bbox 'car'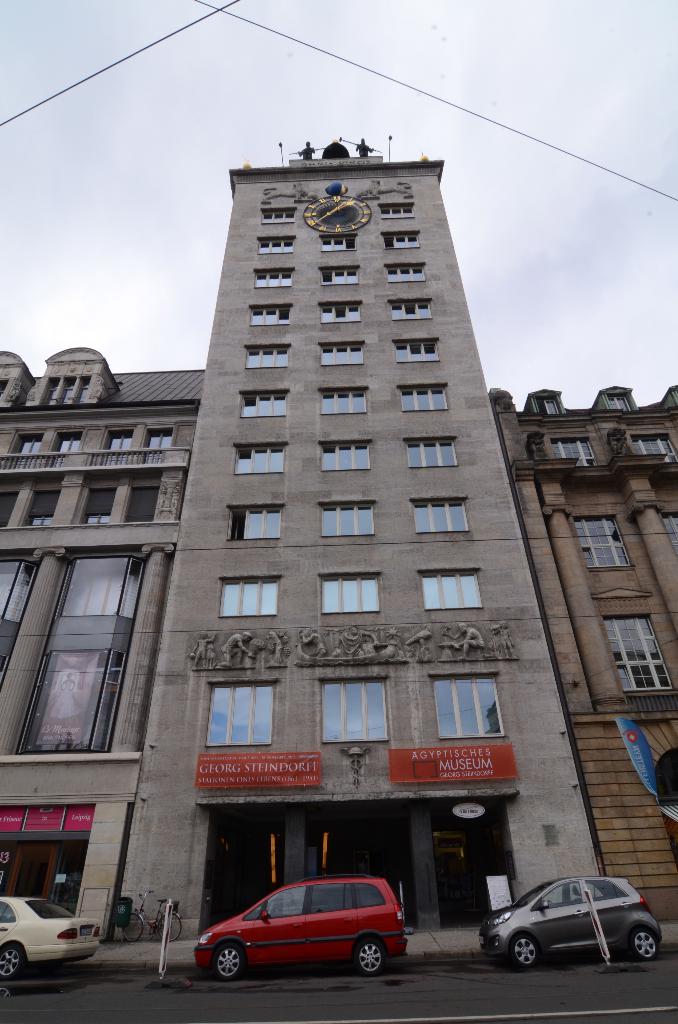
190 864 433 975
